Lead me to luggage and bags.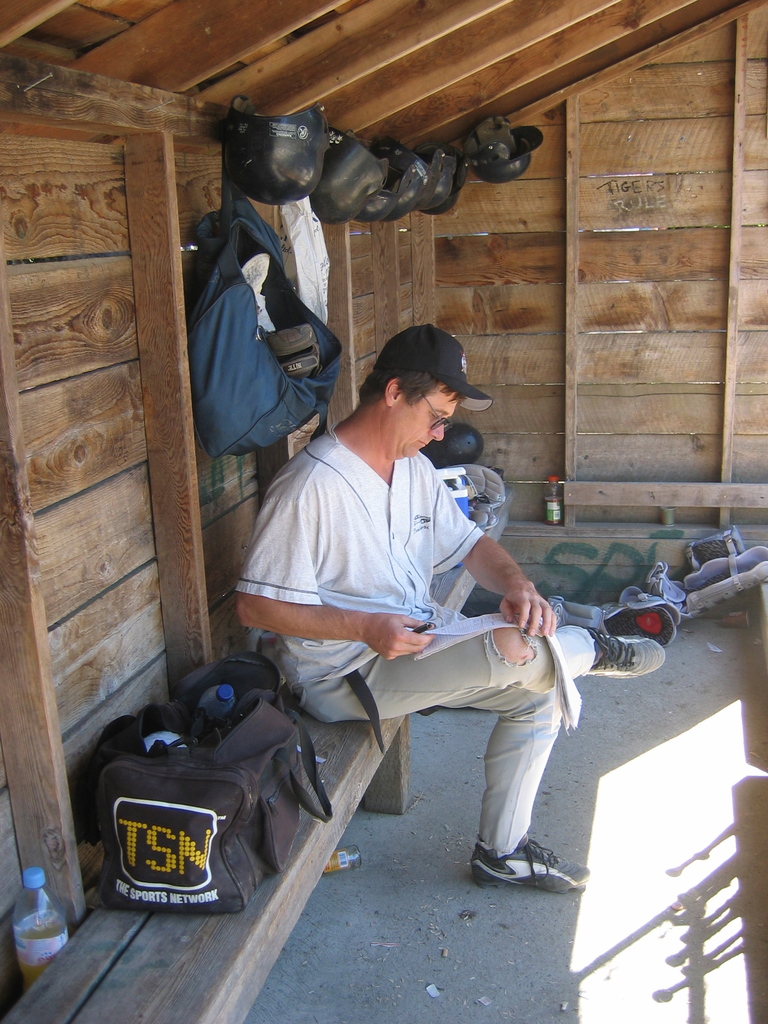
Lead to [x1=188, y1=189, x2=344, y2=454].
